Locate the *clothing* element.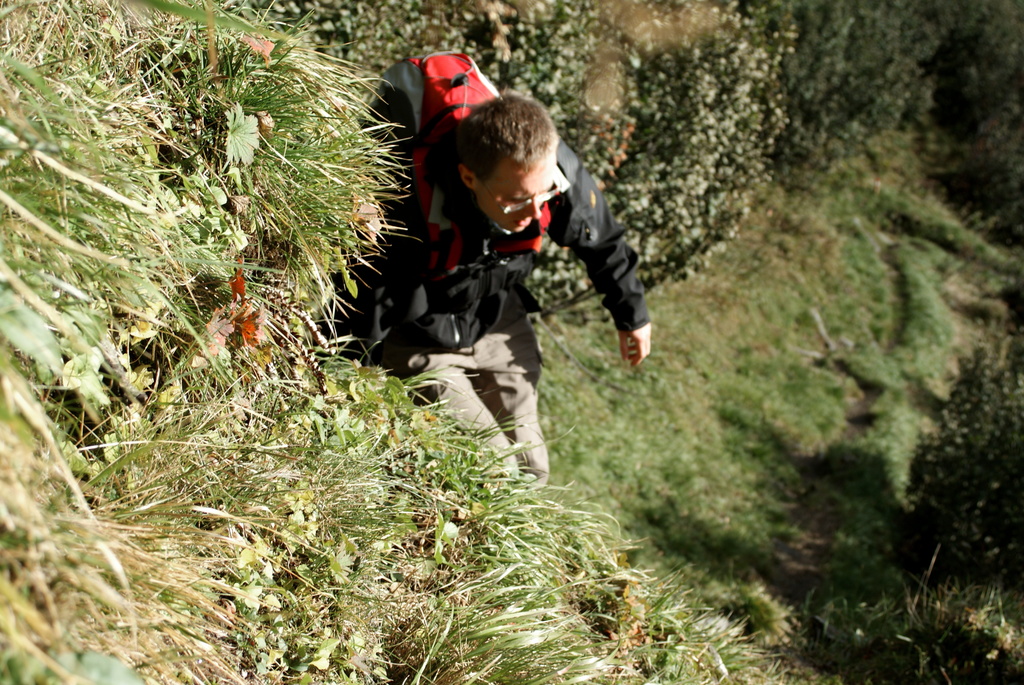
Element bbox: 356, 125, 647, 441.
